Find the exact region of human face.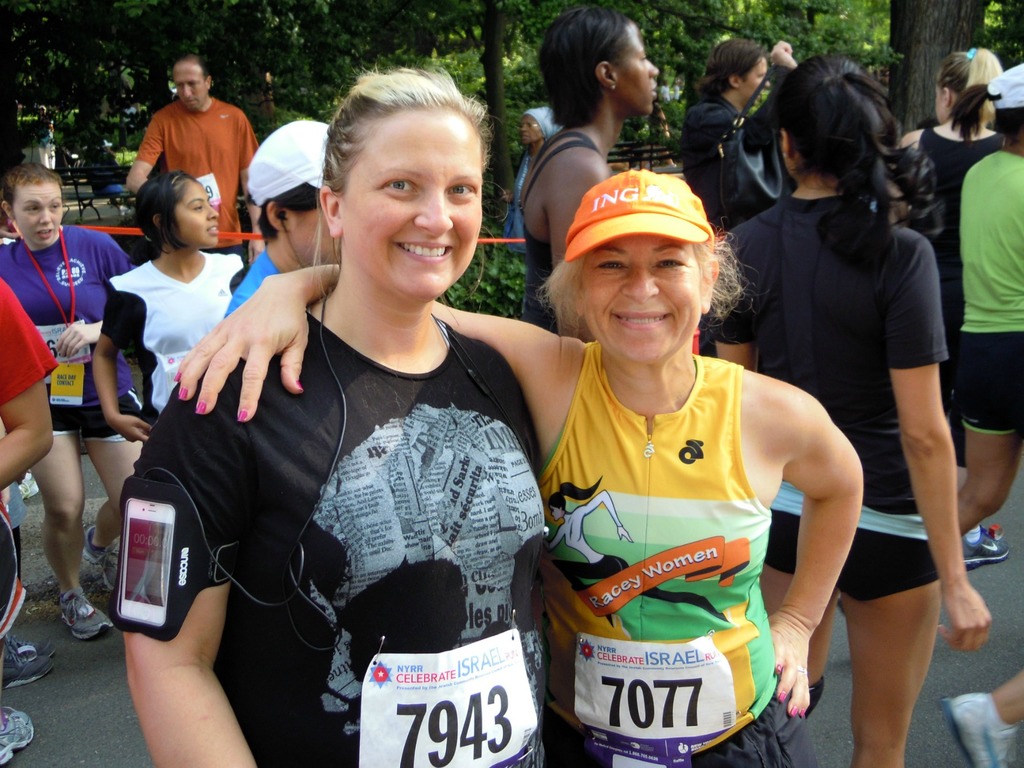
Exact region: Rect(287, 205, 334, 268).
